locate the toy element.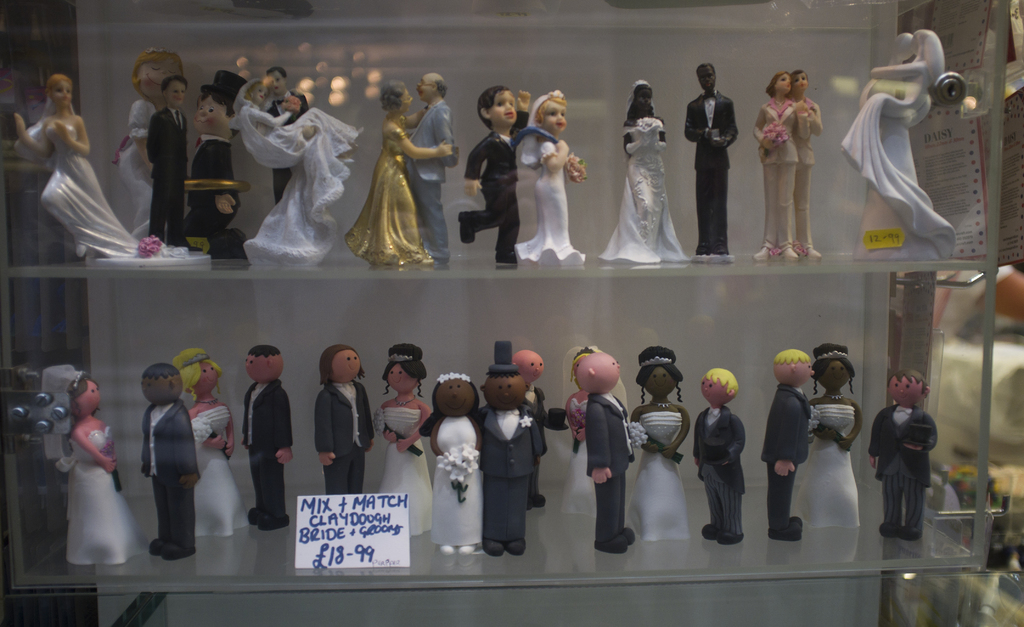
Element bbox: <region>110, 45, 186, 250</region>.
